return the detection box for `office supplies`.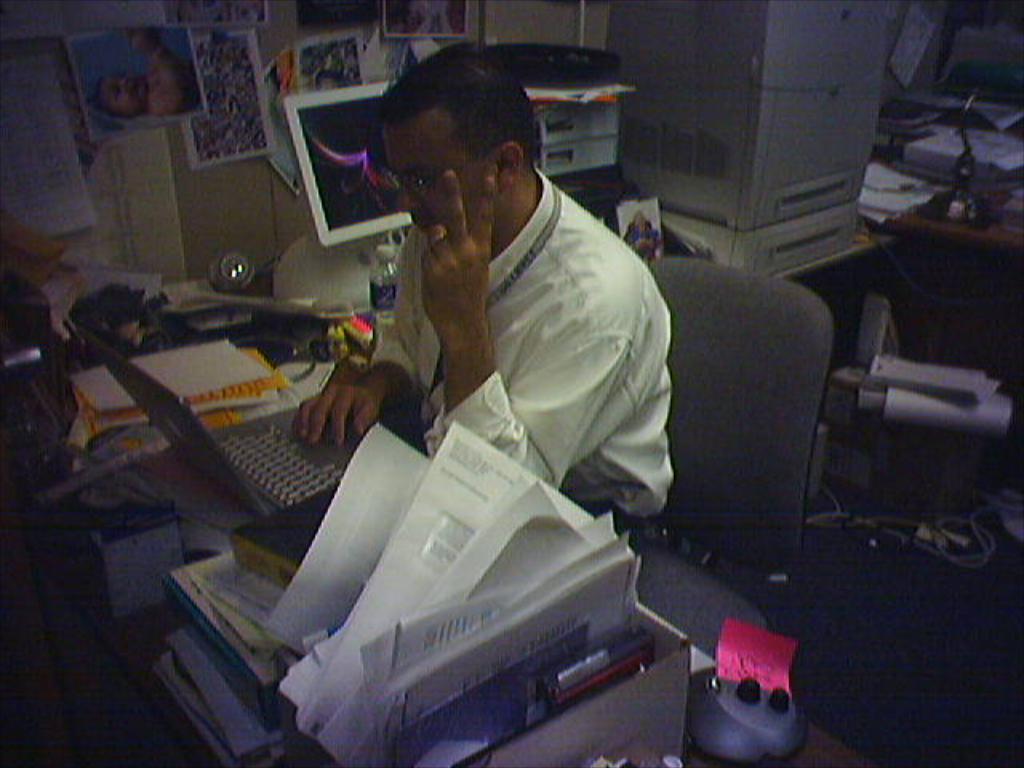
486:40:621:218.
